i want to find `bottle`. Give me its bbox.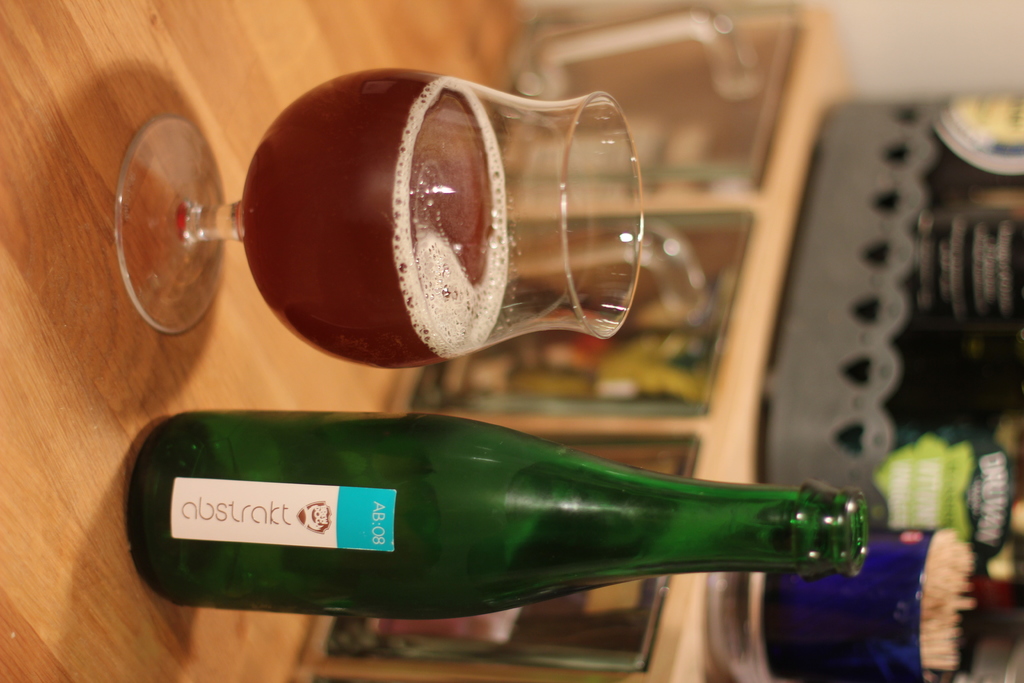
Rect(124, 410, 868, 621).
